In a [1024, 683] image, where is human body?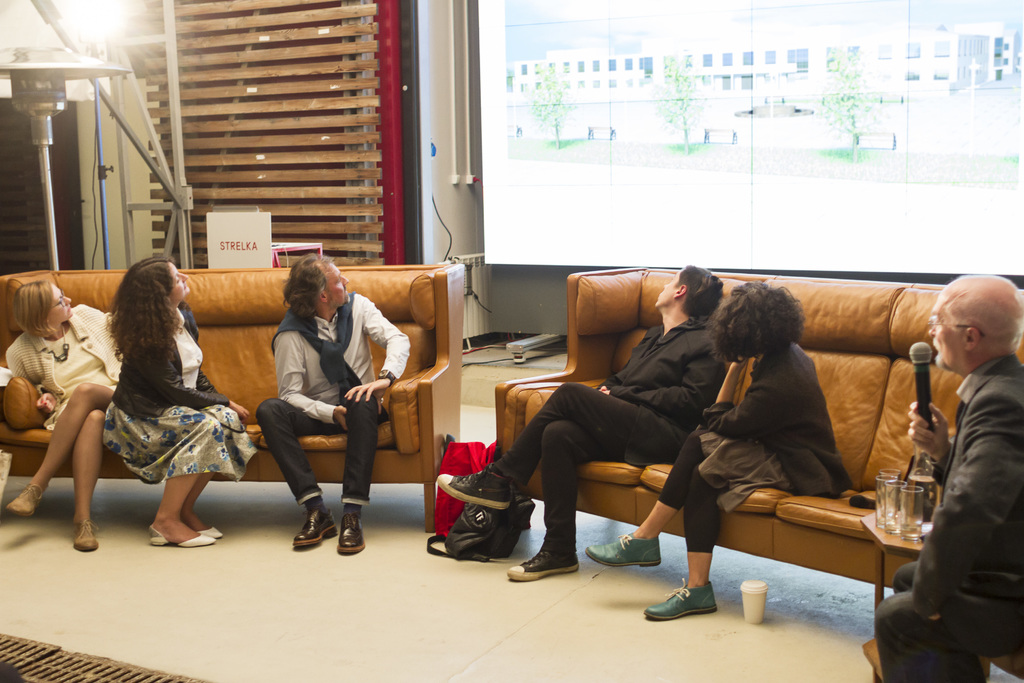
<region>67, 258, 229, 550</region>.
